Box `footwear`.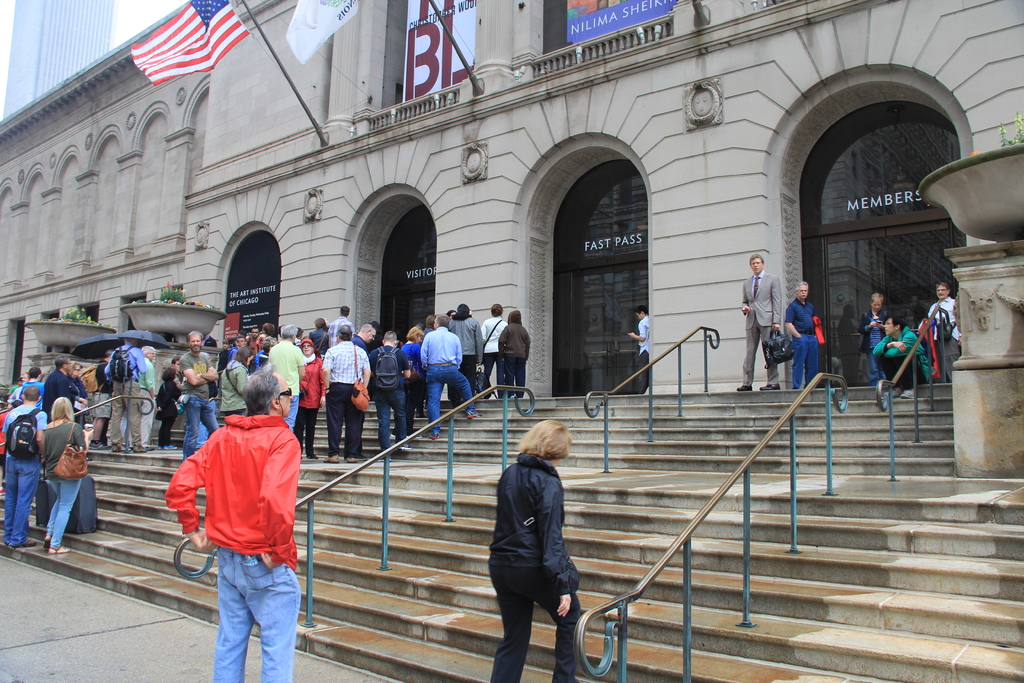
l=157, t=446, r=176, b=450.
